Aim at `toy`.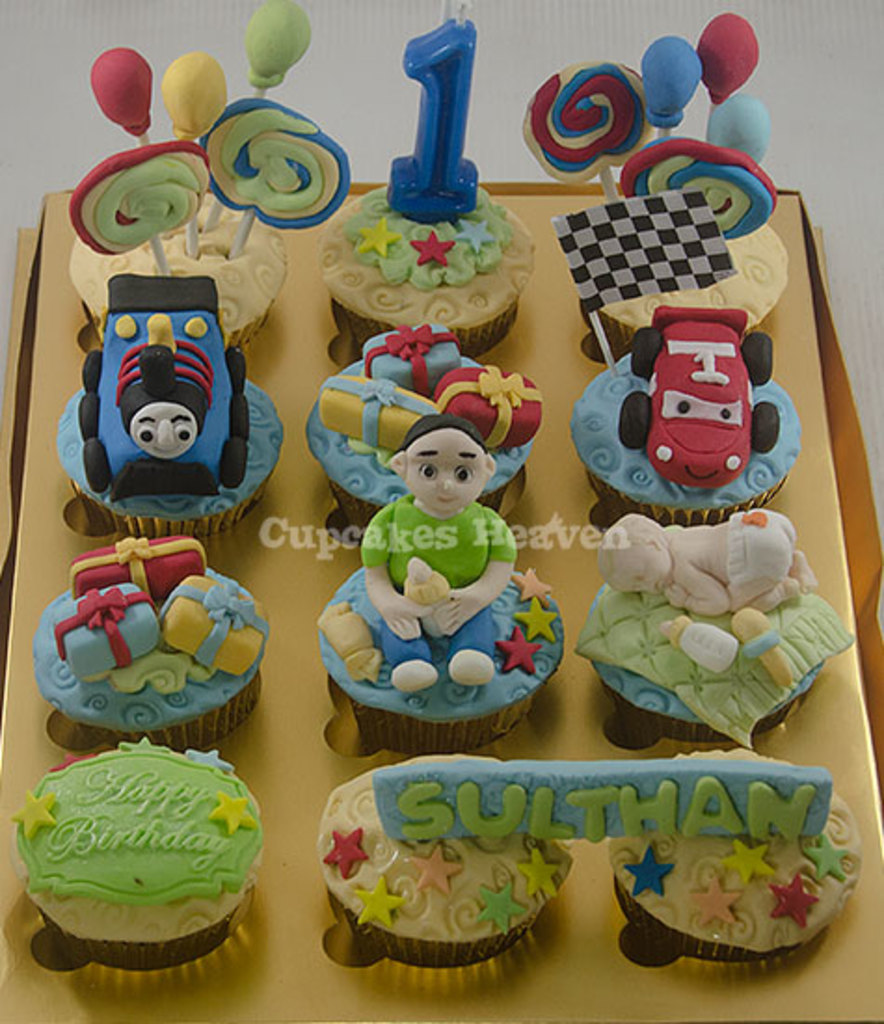
Aimed at 71,531,207,609.
